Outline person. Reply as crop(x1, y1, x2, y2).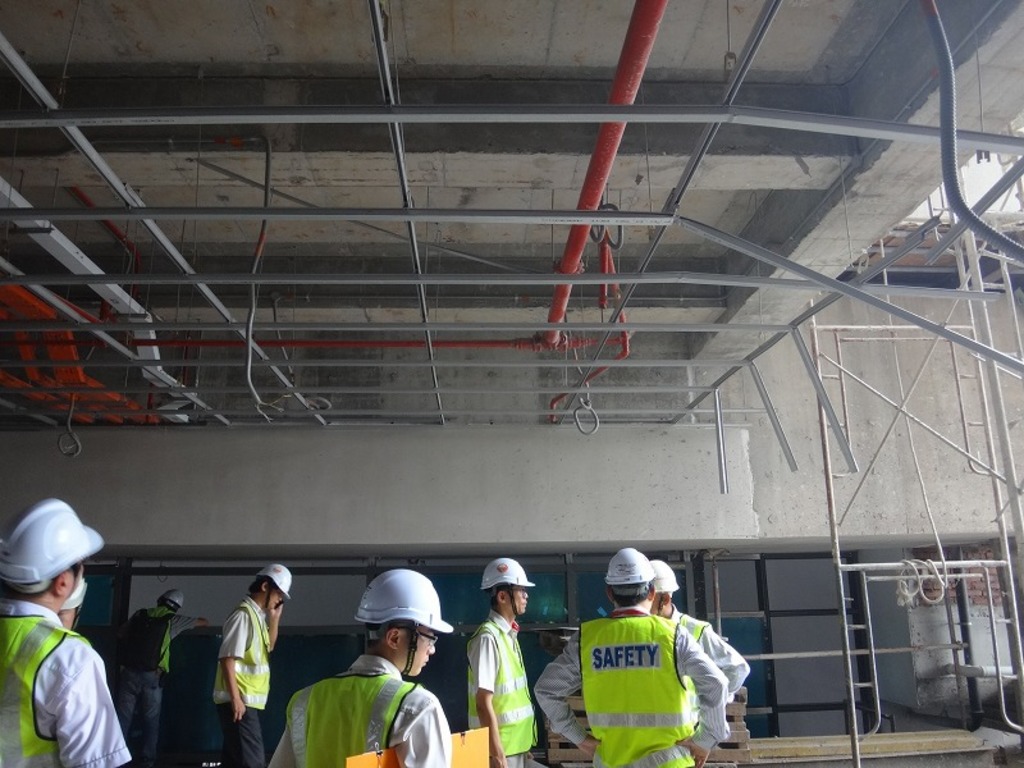
crop(465, 575, 530, 762).
